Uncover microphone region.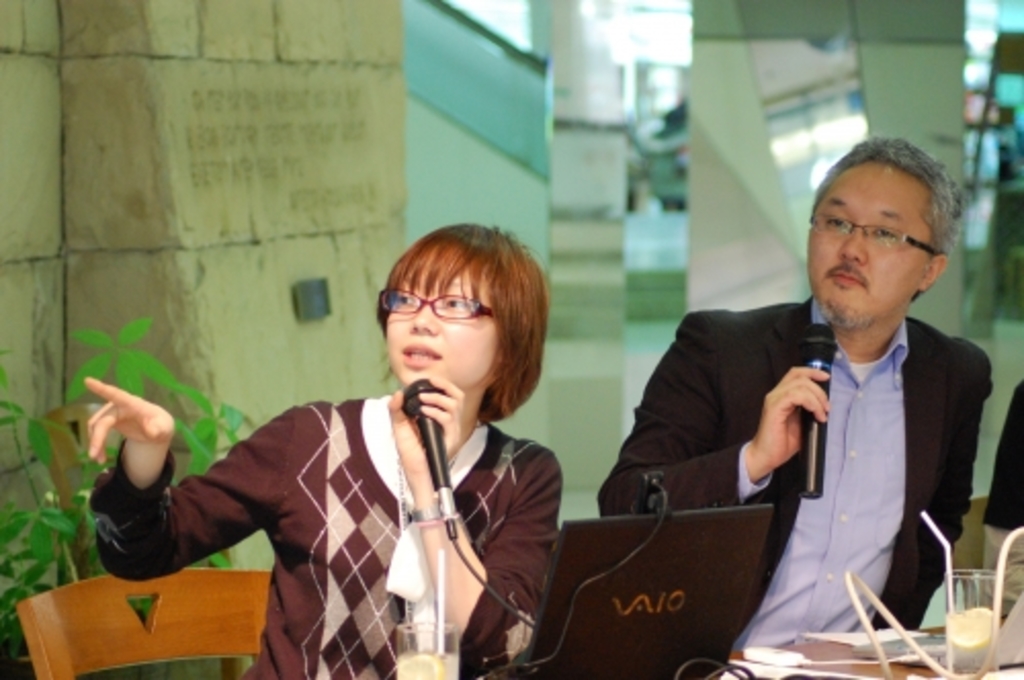
Uncovered: <bbox>397, 377, 469, 541</bbox>.
